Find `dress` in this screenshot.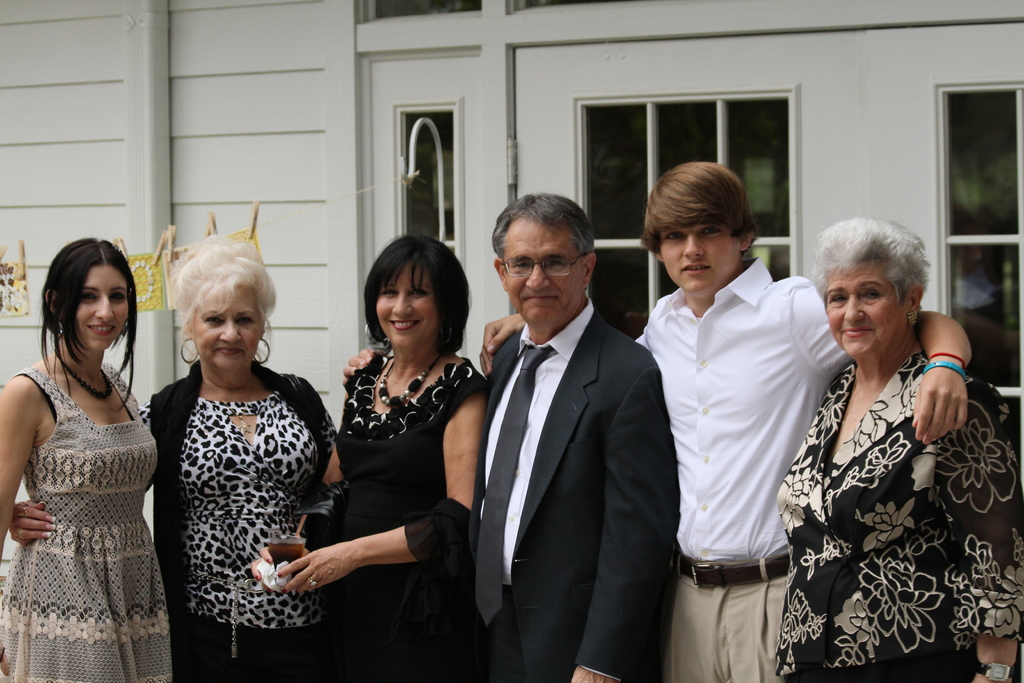
The bounding box for `dress` is BBox(146, 375, 336, 682).
